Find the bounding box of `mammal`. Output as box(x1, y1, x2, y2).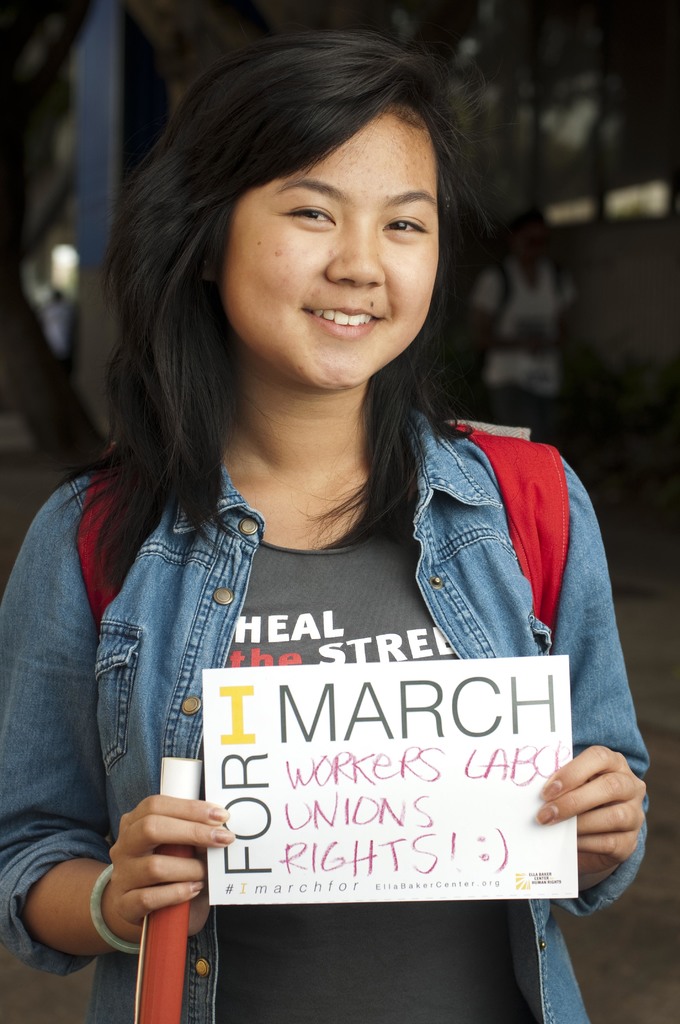
box(0, 0, 679, 1023).
